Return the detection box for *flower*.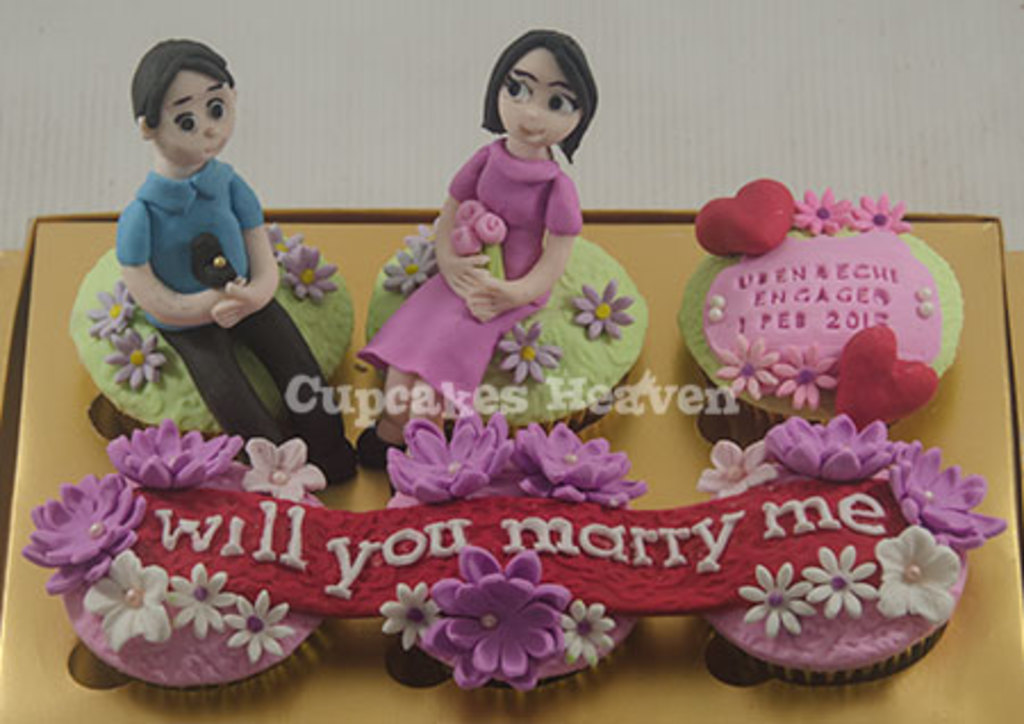
<bbox>562, 592, 614, 672</bbox>.
